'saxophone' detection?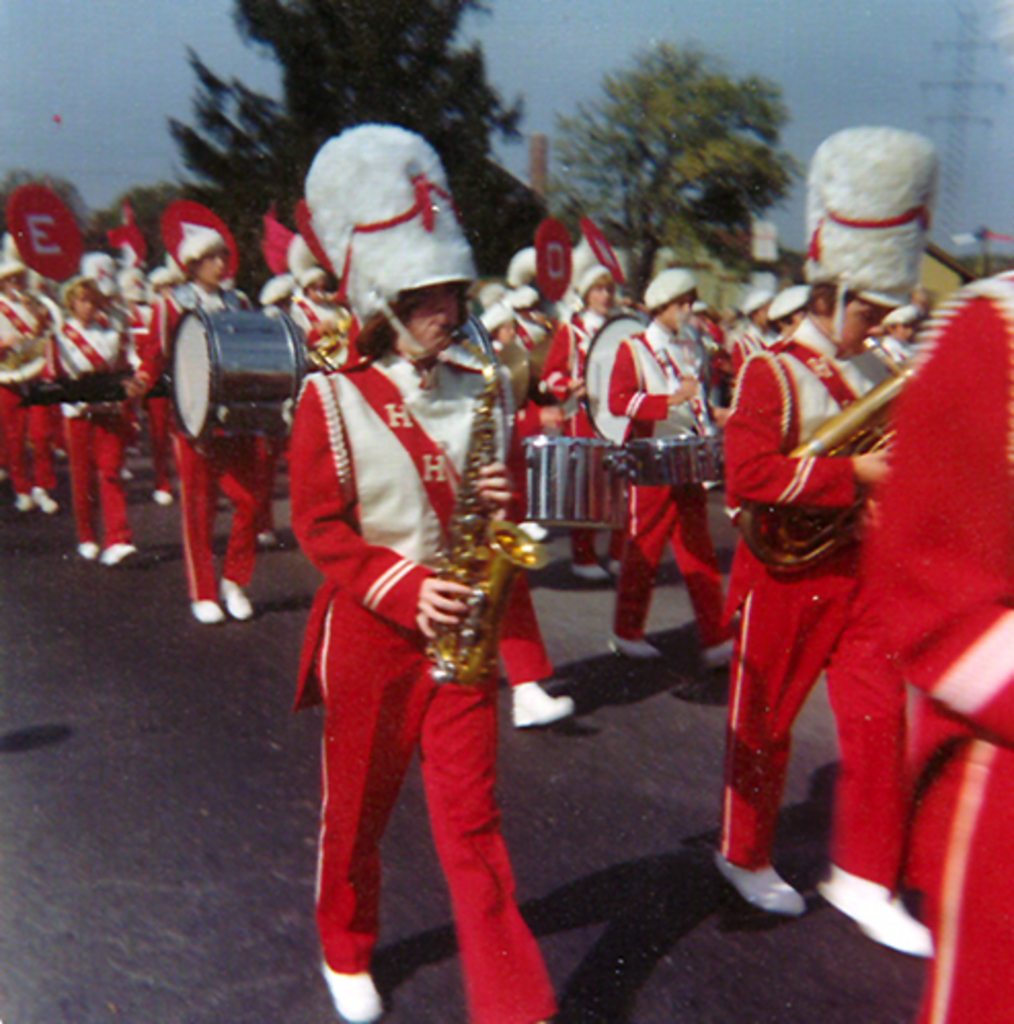
x1=421, y1=320, x2=550, y2=683
